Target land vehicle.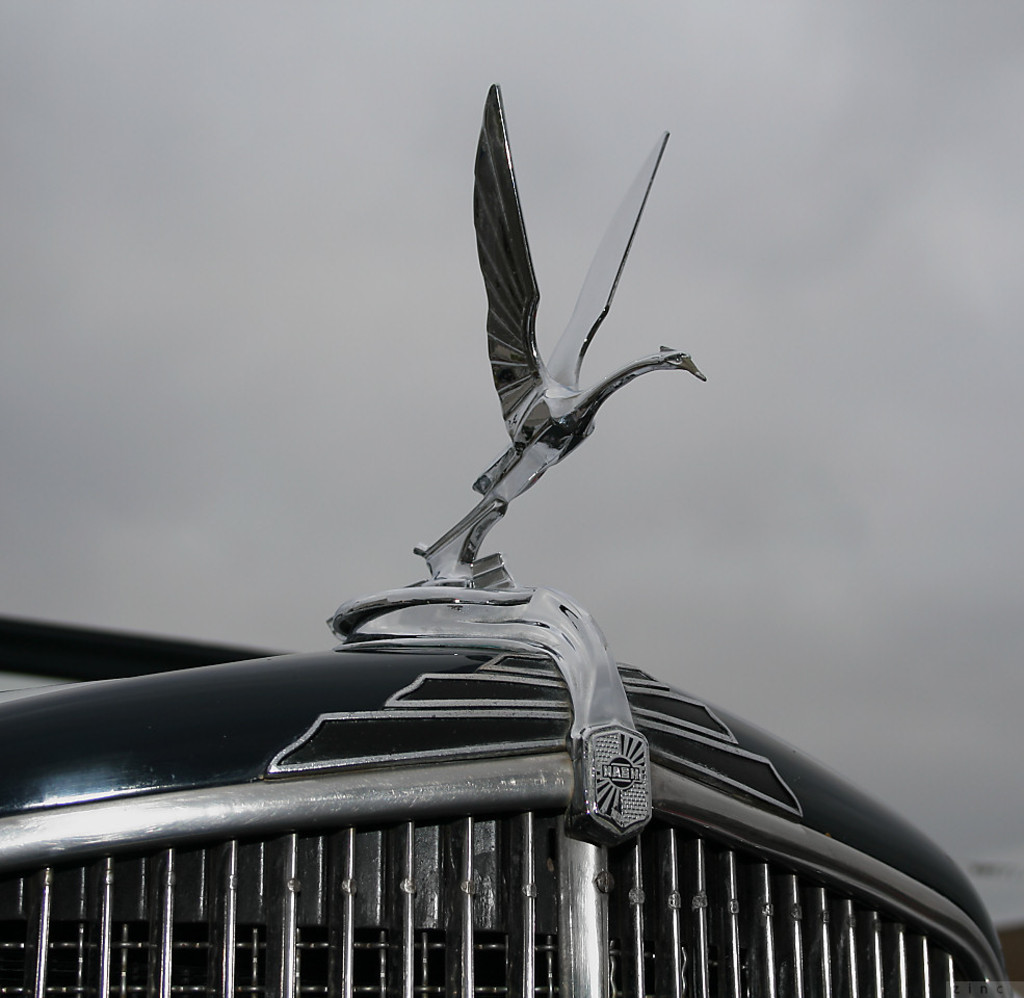
Target region: crop(0, 85, 1022, 997).
